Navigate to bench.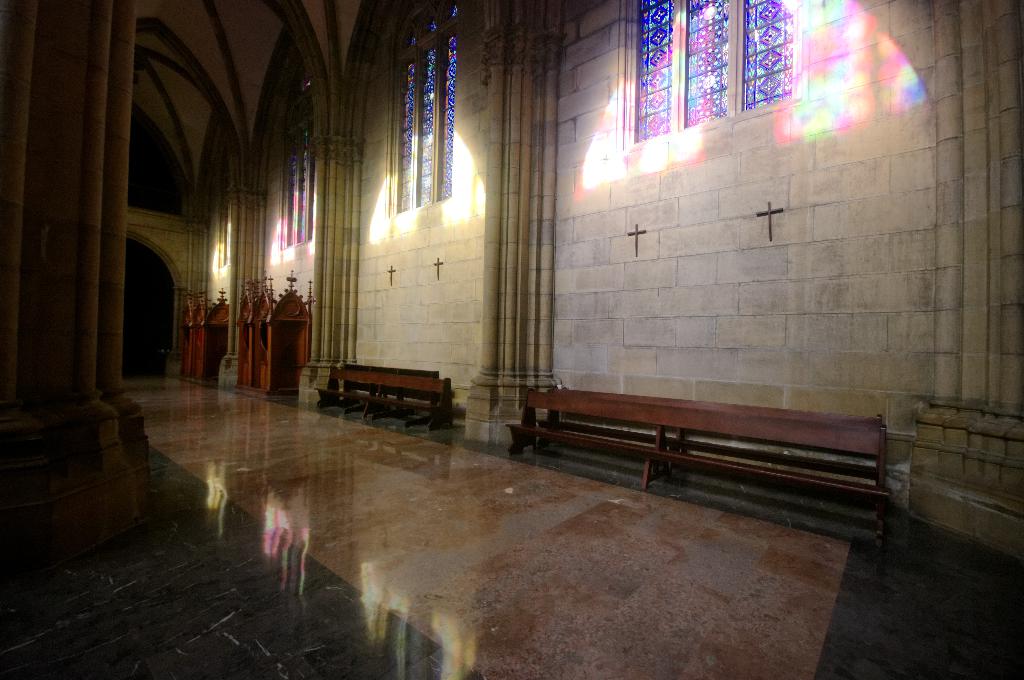
Navigation target: 315/370/452/431.
